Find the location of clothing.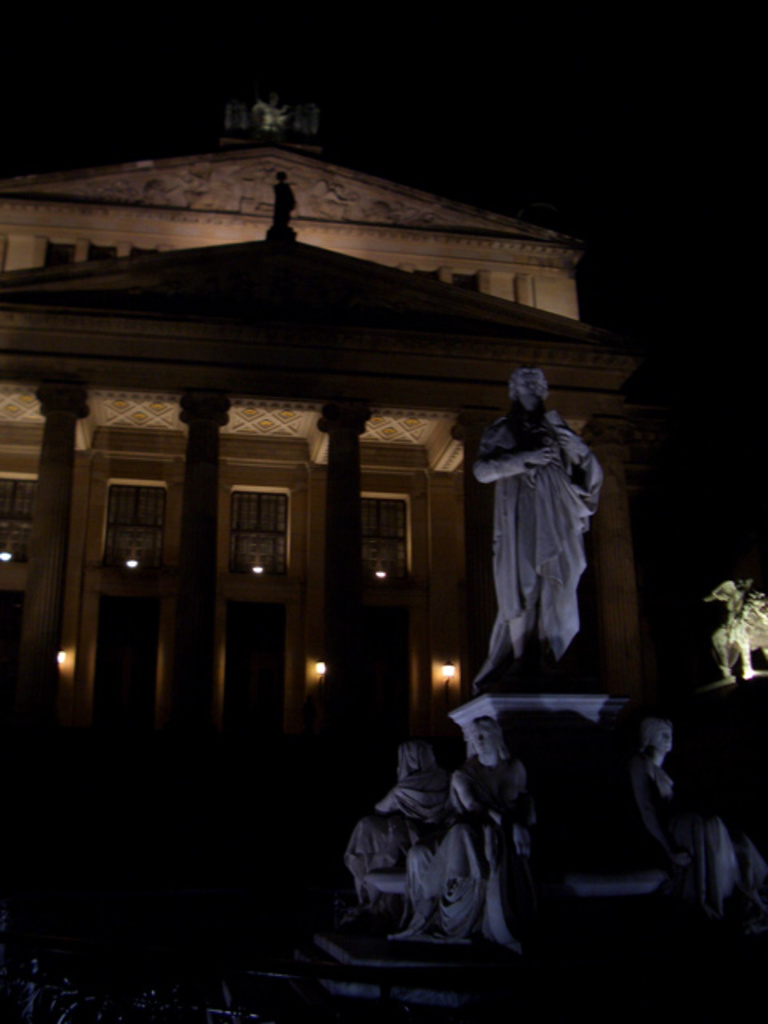
Location: (left=339, top=747, right=450, bottom=907).
